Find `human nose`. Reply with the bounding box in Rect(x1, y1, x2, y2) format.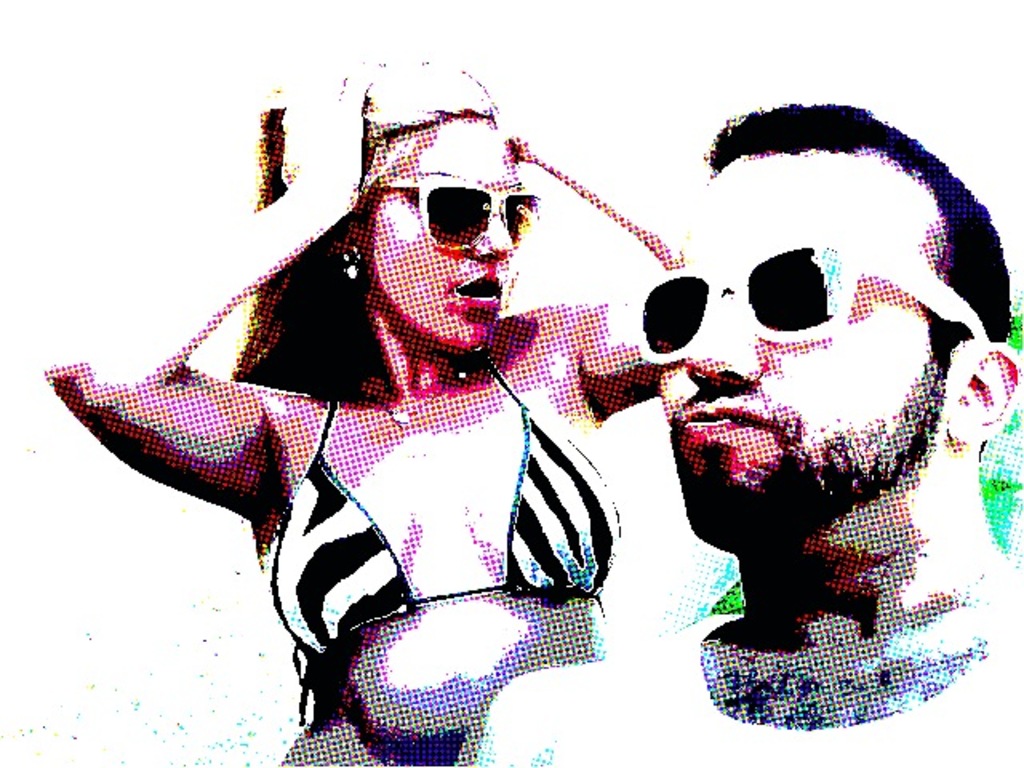
Rect(690, 286, 757, 386).
